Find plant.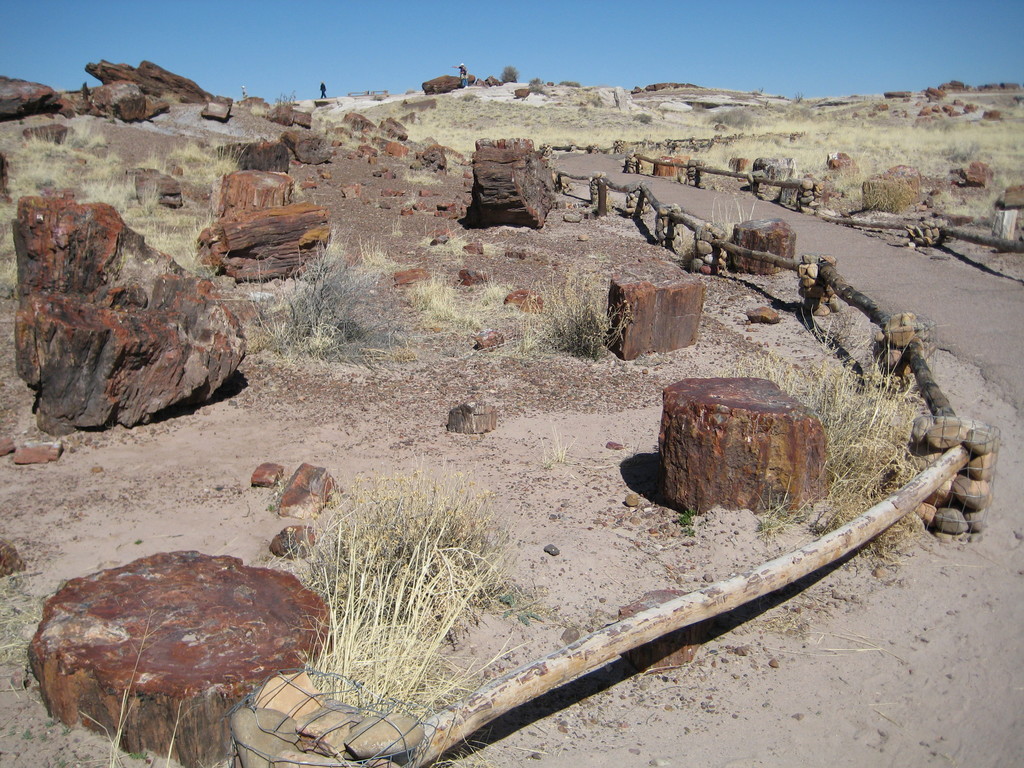
{"x1": 362, "y1": 238, "x2": 415, "y2": 276}.
